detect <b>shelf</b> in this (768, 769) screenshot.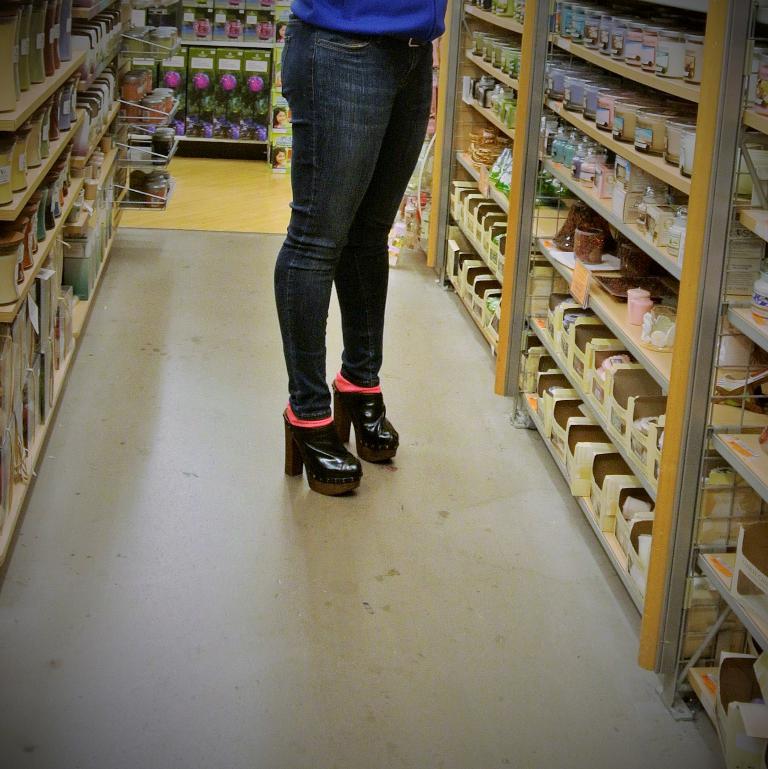
Detection: <box>454,23,535,89</box>.
